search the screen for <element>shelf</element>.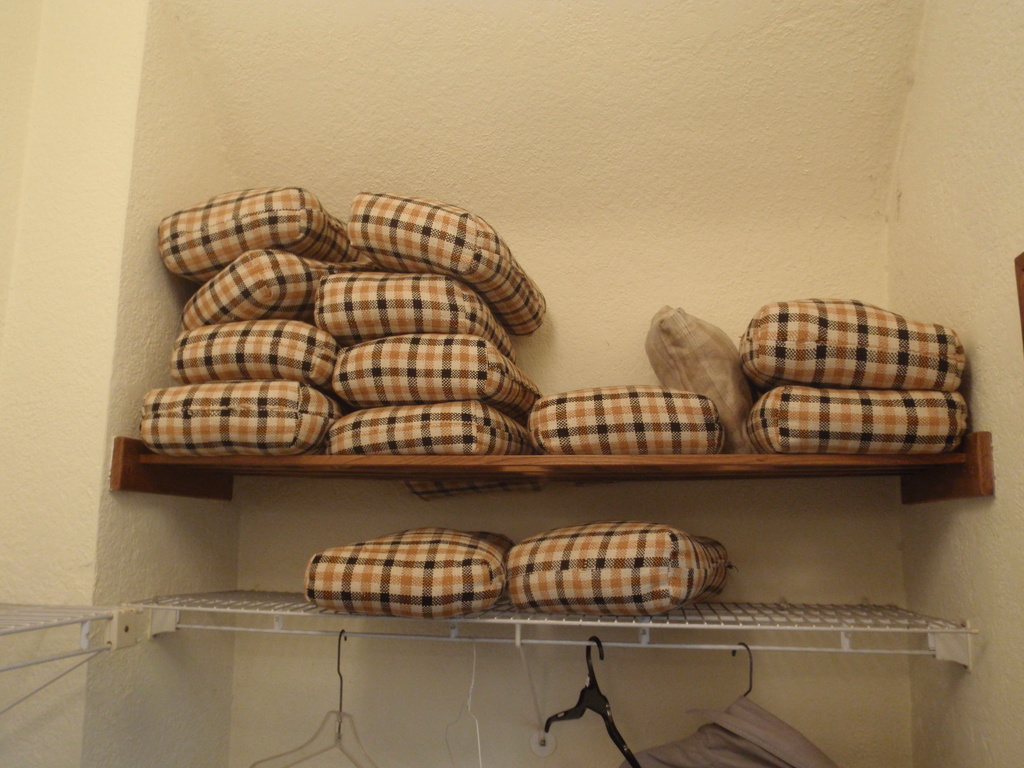
Found at 0,593,157,697.
